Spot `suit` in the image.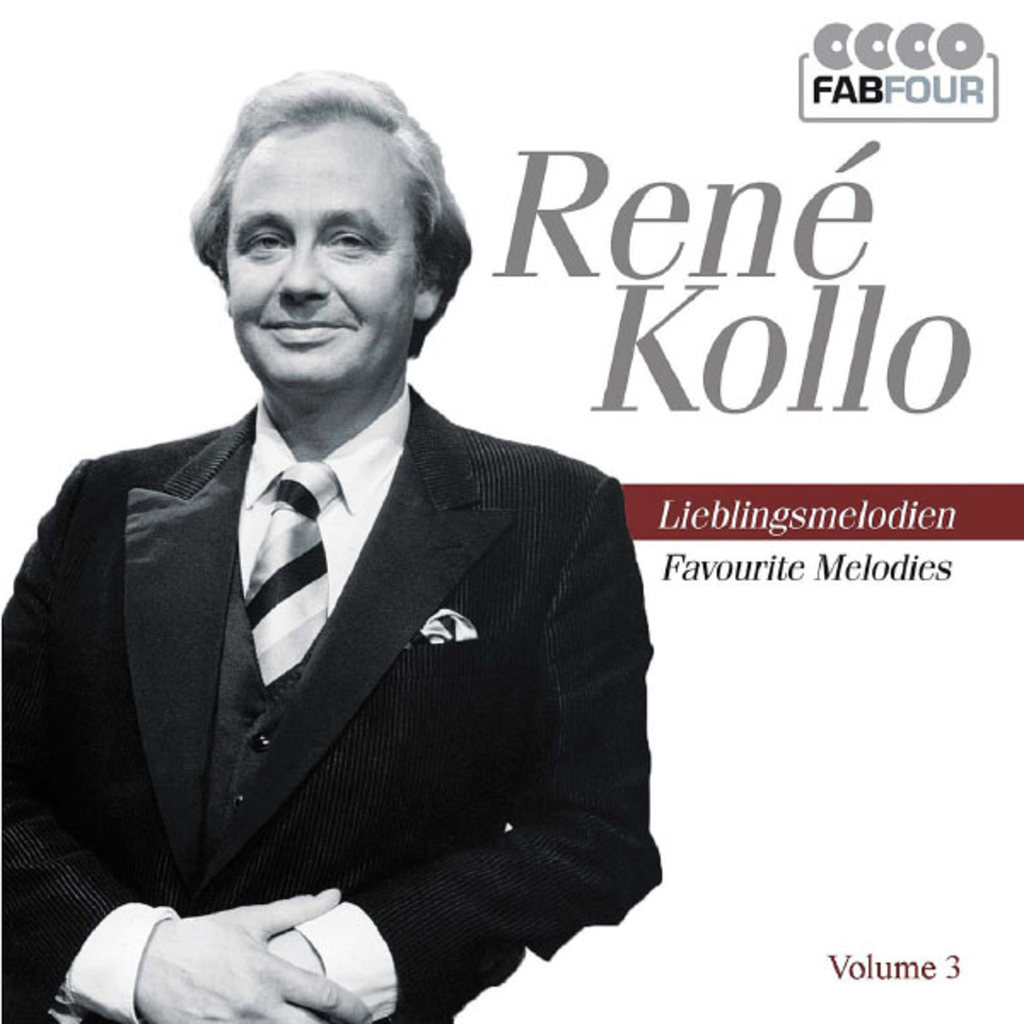
`suit` found at select_region(15, 196, 666, 1023).
